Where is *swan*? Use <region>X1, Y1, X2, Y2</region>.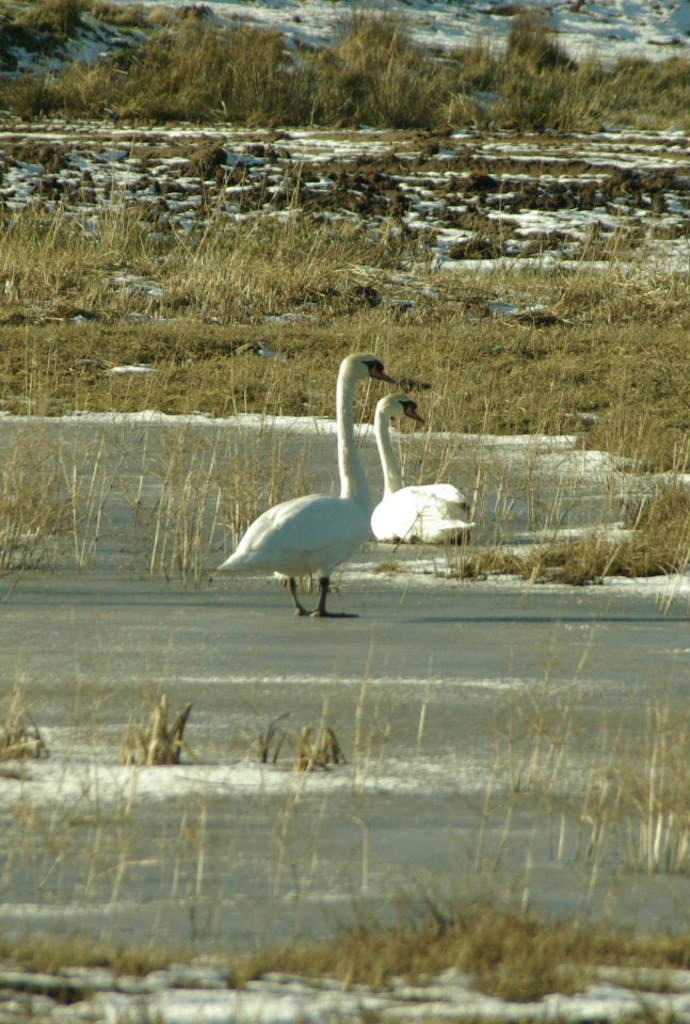
<region>210, 342, 405, 617</region>.
